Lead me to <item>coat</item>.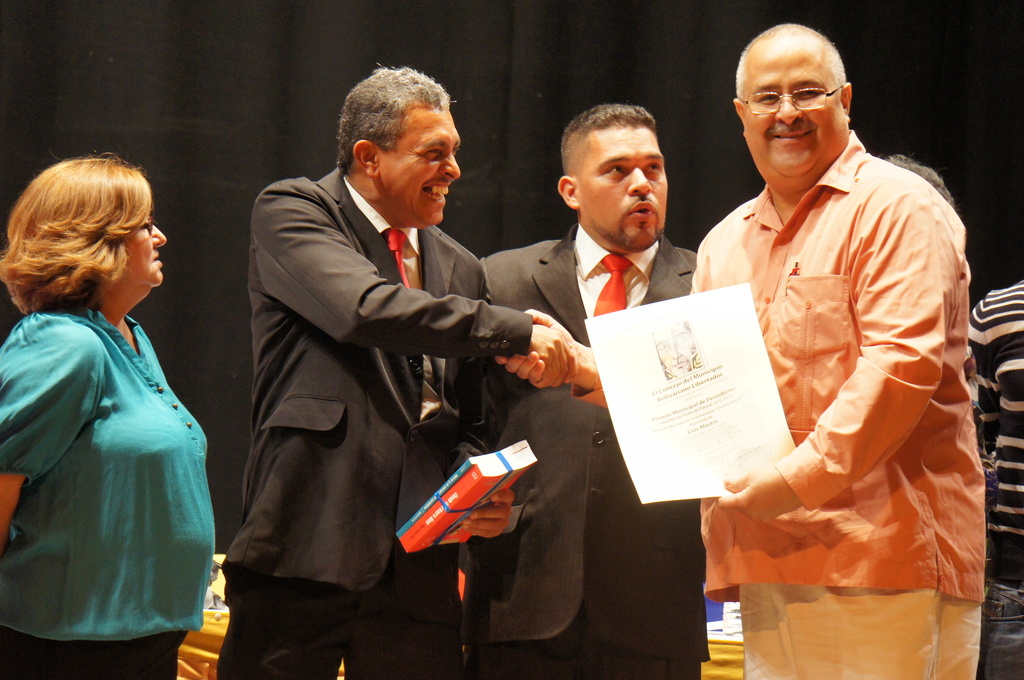
Lead to (467, 224, 705, 670).
